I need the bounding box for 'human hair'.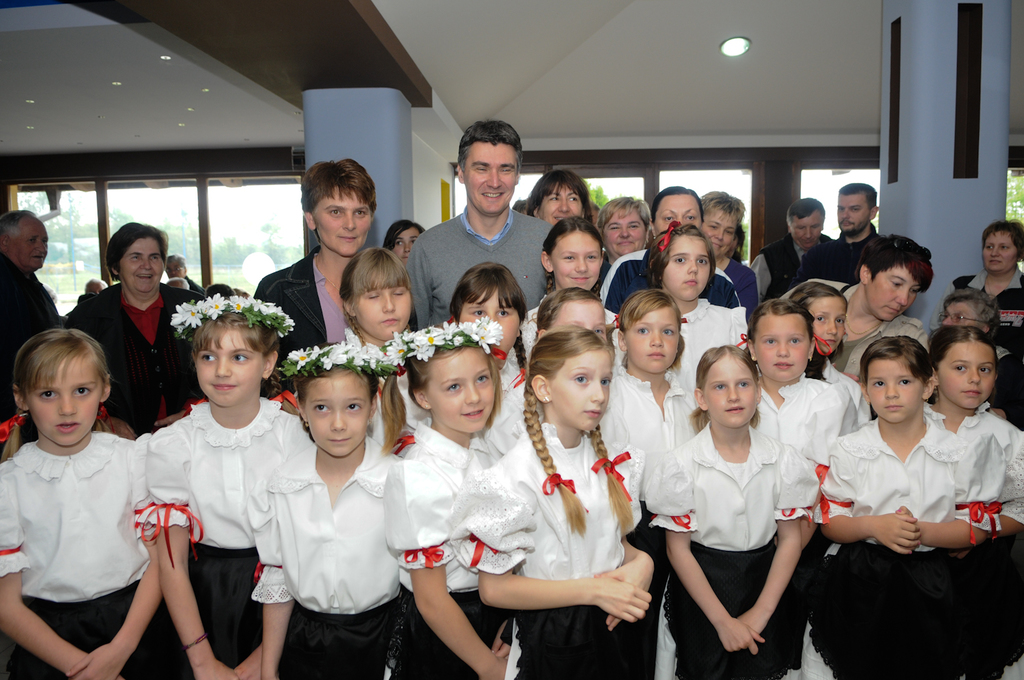
Here it is: bbox=(595, 195, 648, 227).
